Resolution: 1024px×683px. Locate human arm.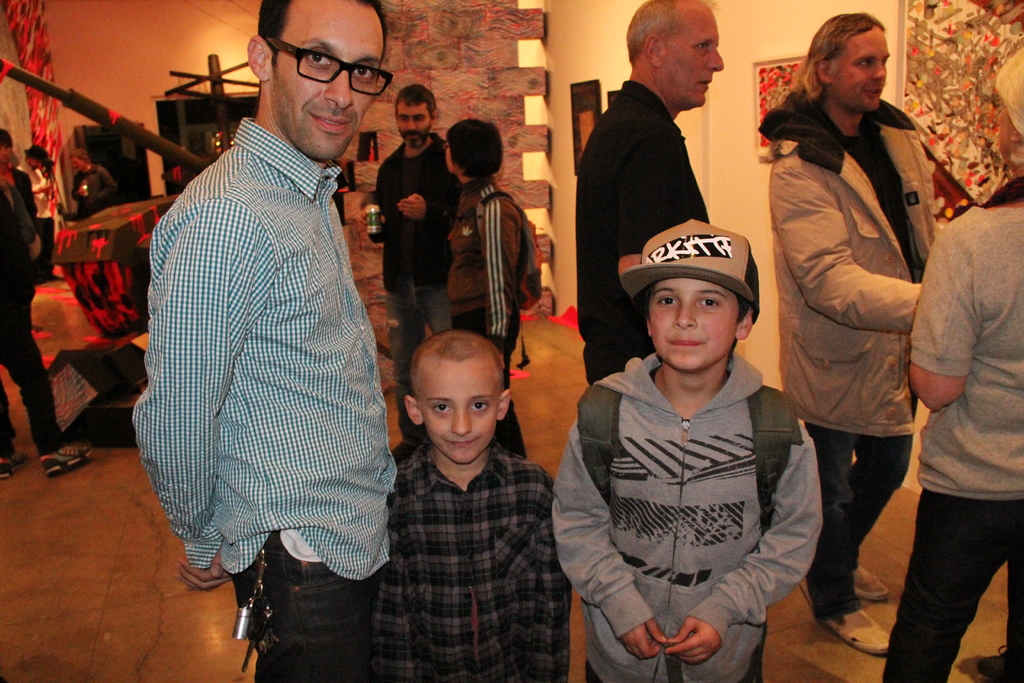
bbox(26, 179, 58, 199).
